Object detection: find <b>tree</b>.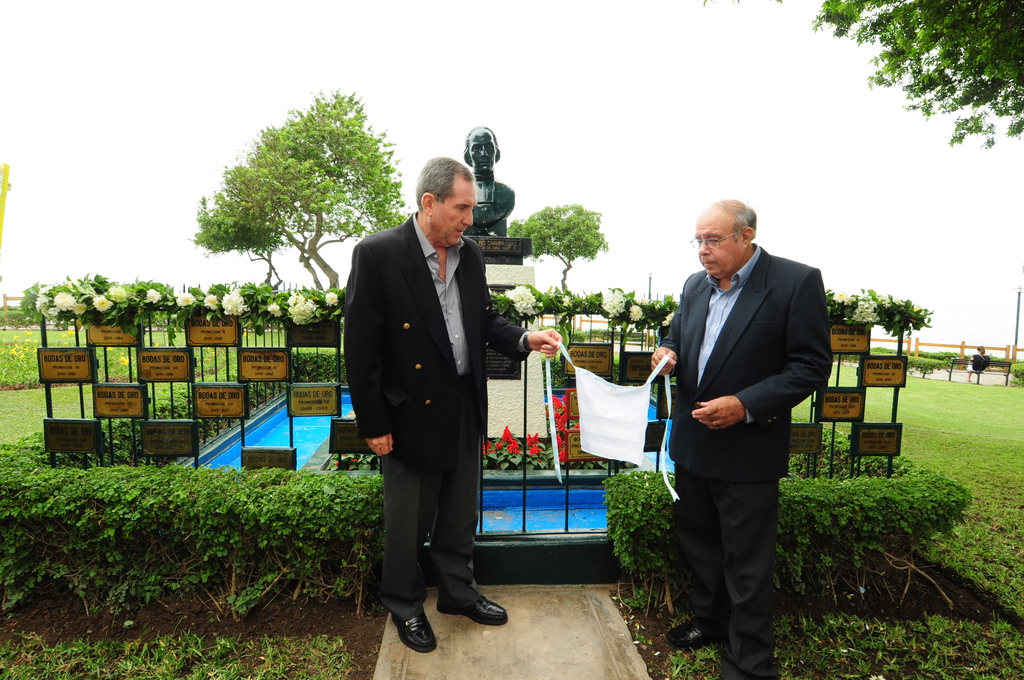
(x1=860, y1=283, x2=928, y2=359).
